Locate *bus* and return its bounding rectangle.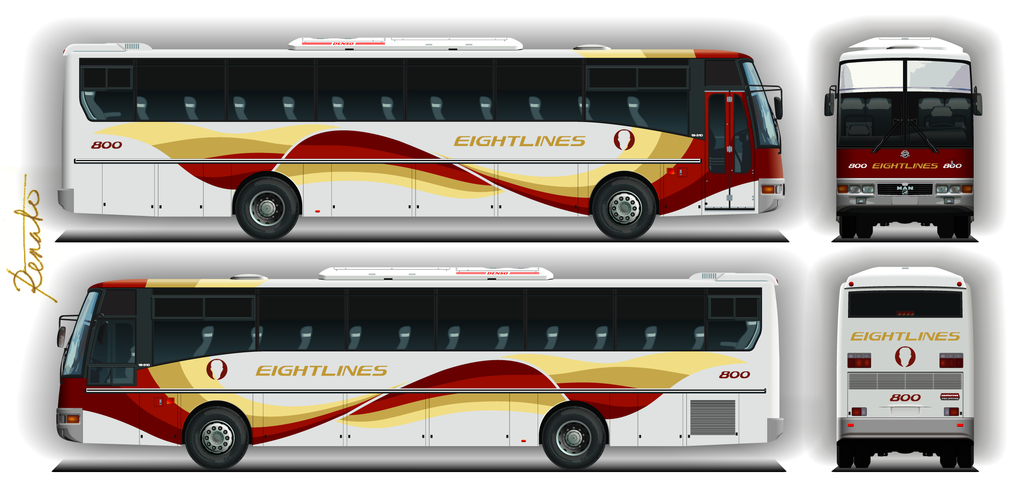
54,265,783,471.
